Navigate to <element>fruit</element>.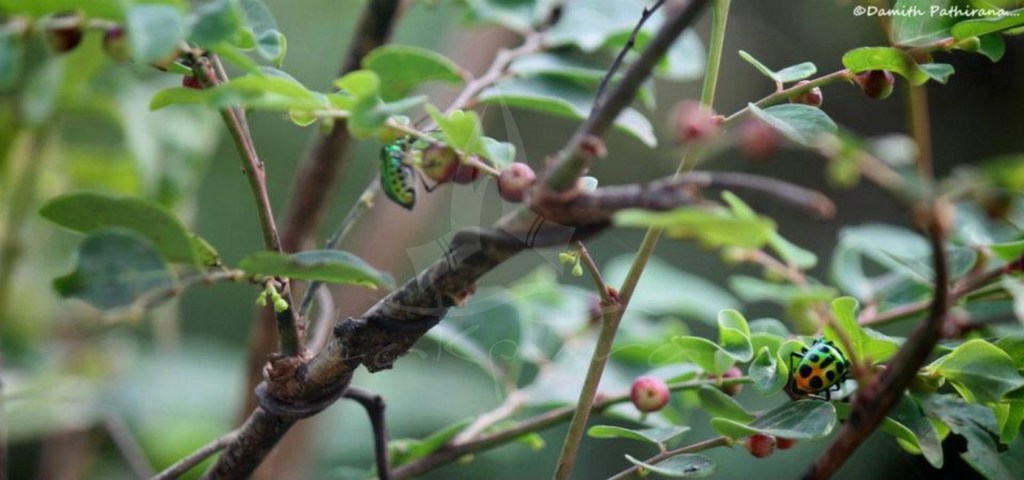
Navigation target: <bbox>780, 78, 826, 104</bbox>.
